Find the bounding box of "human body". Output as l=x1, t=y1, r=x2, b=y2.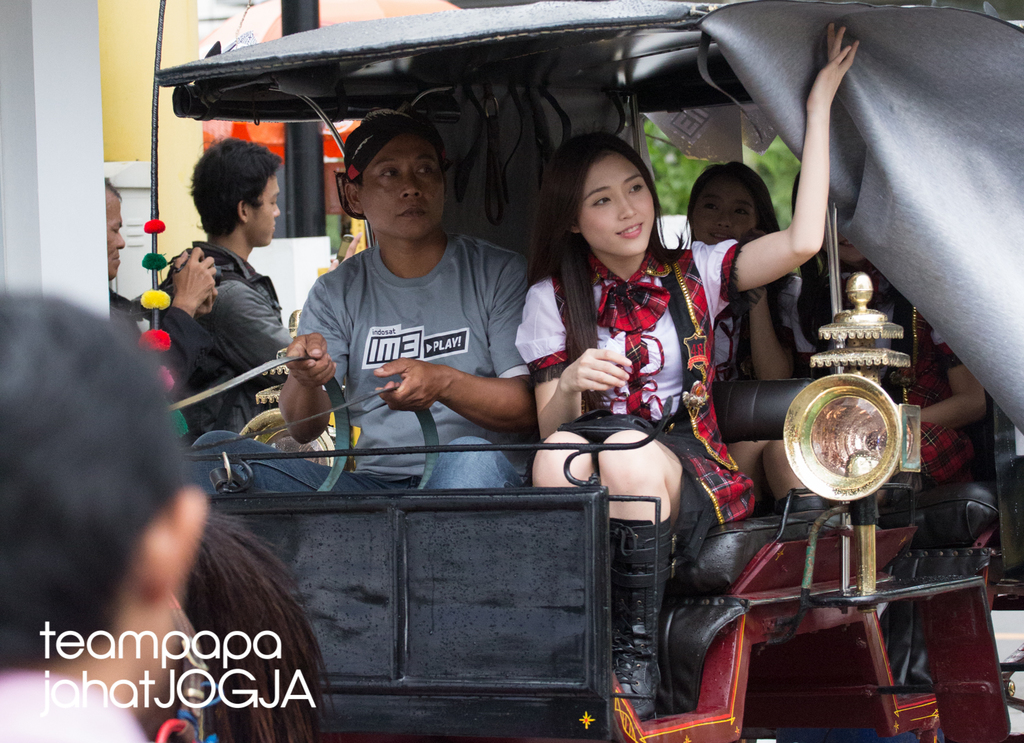
l=836, t=270, r=979, b=500.
